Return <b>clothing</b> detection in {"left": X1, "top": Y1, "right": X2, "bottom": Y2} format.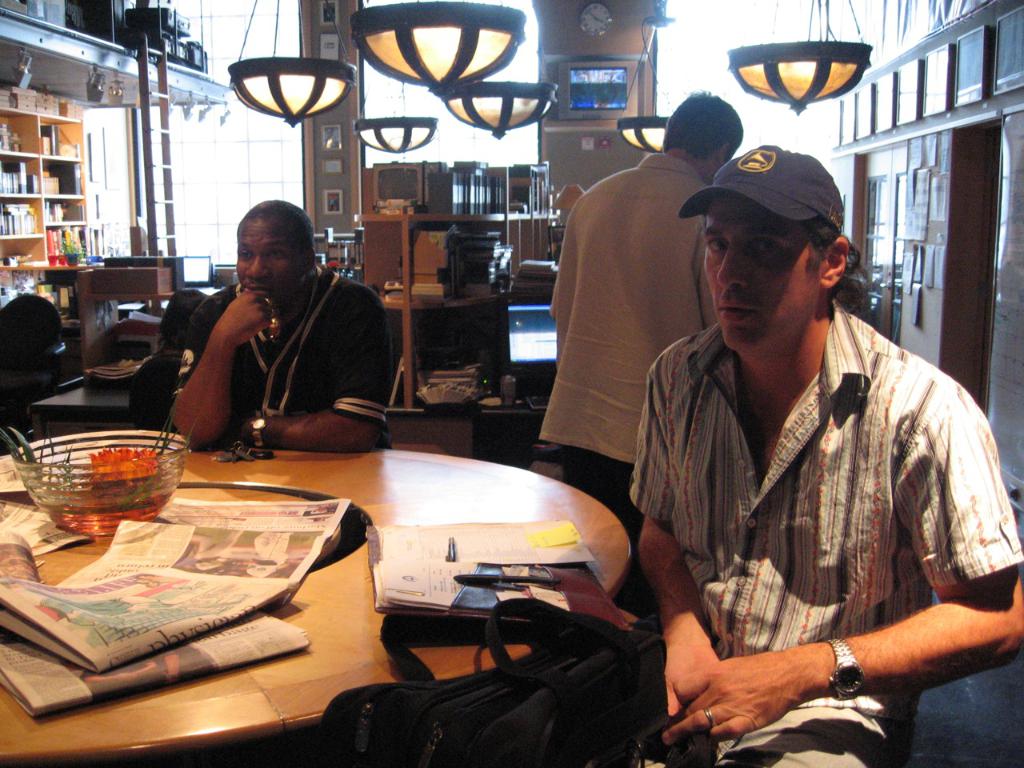
{"left": 237, "top": 226, "right": 302, "bottom": 306}.
